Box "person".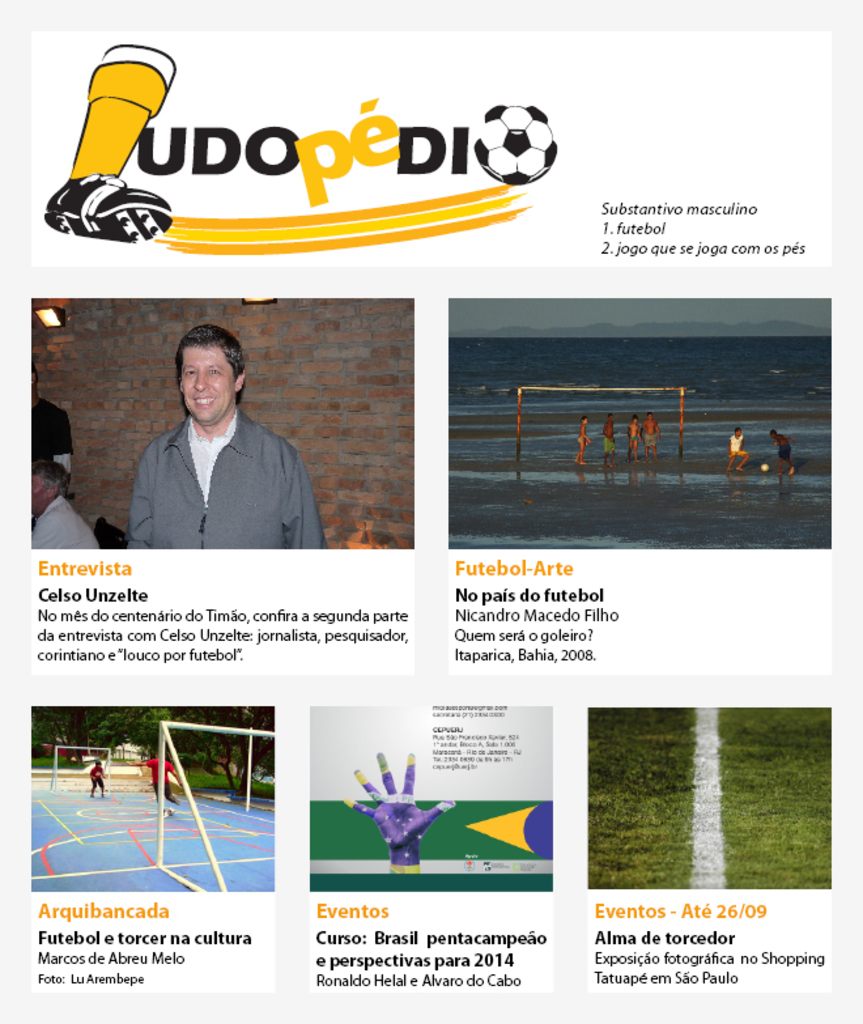
detection(347, 745, 455, 872).
